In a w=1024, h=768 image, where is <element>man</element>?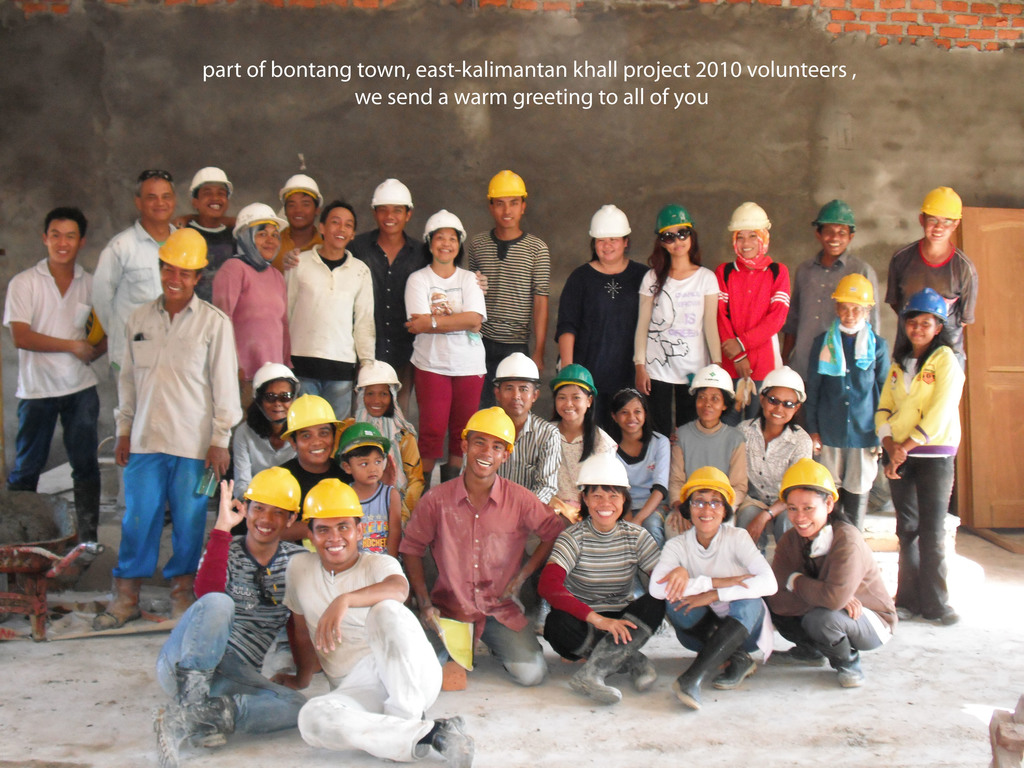
(x1=272, y1=478, x2=473, y2=767).
